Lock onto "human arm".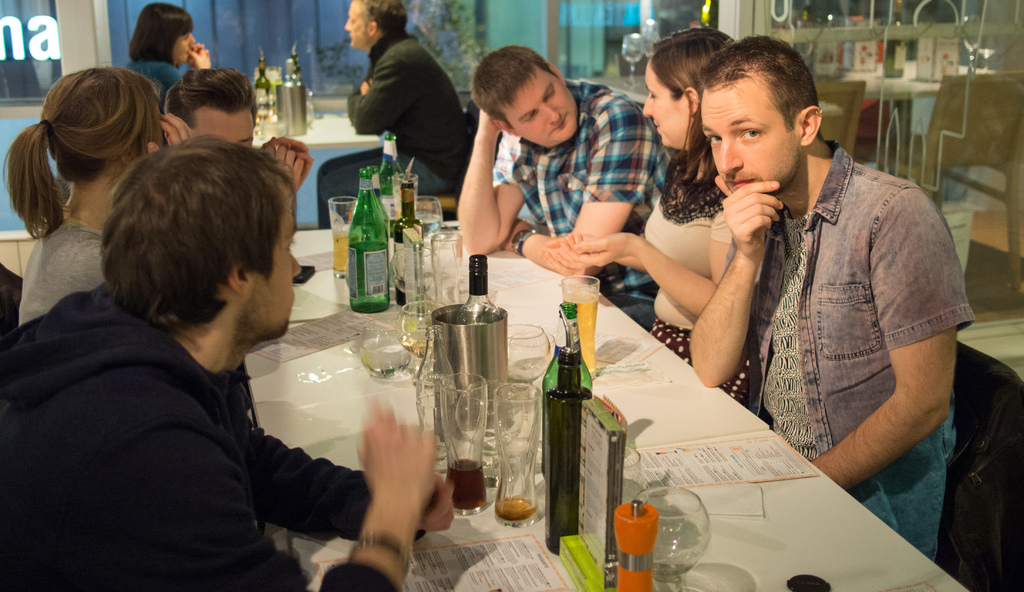
Locked: box(591, 228, 739, 292).
